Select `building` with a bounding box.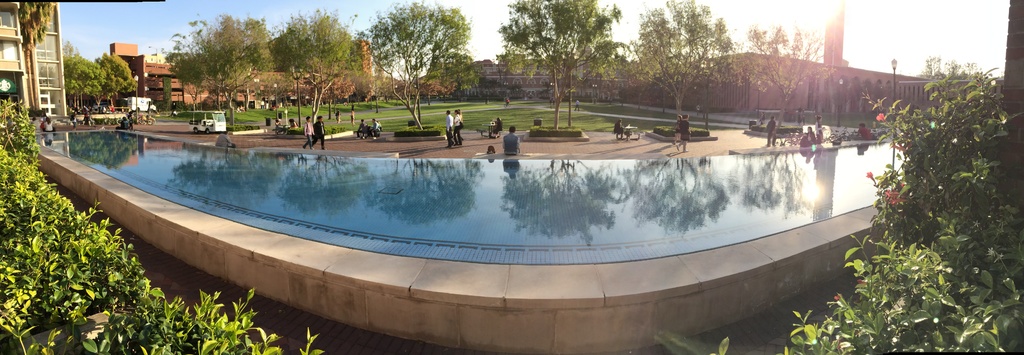
BBox(0, 0, 67, 121).
